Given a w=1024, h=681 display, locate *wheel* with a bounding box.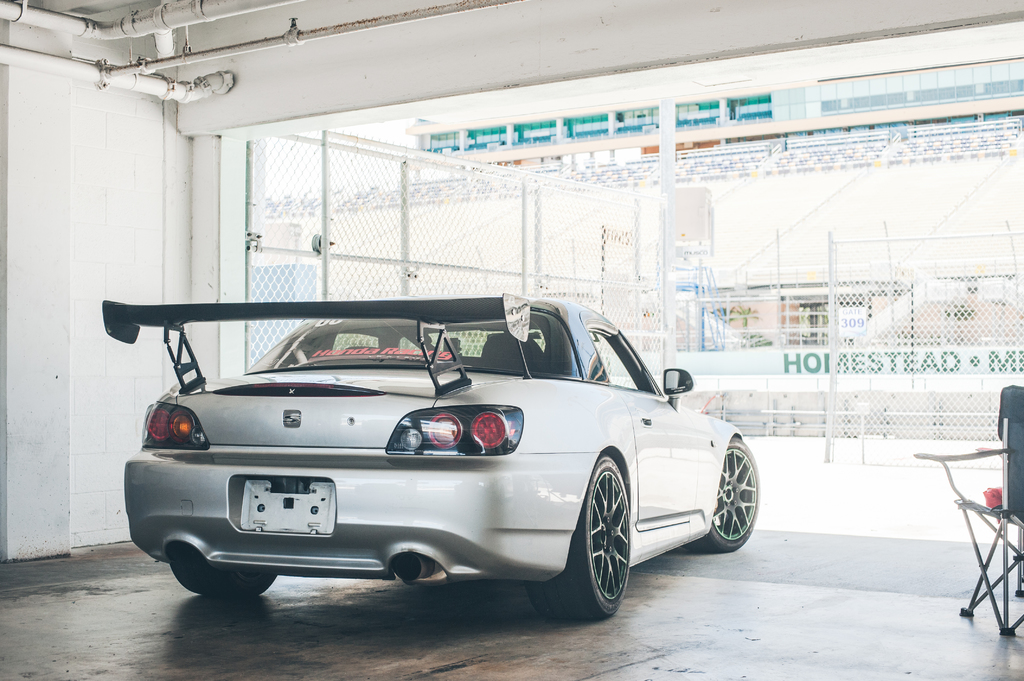
Located: 586 486 637 615.
